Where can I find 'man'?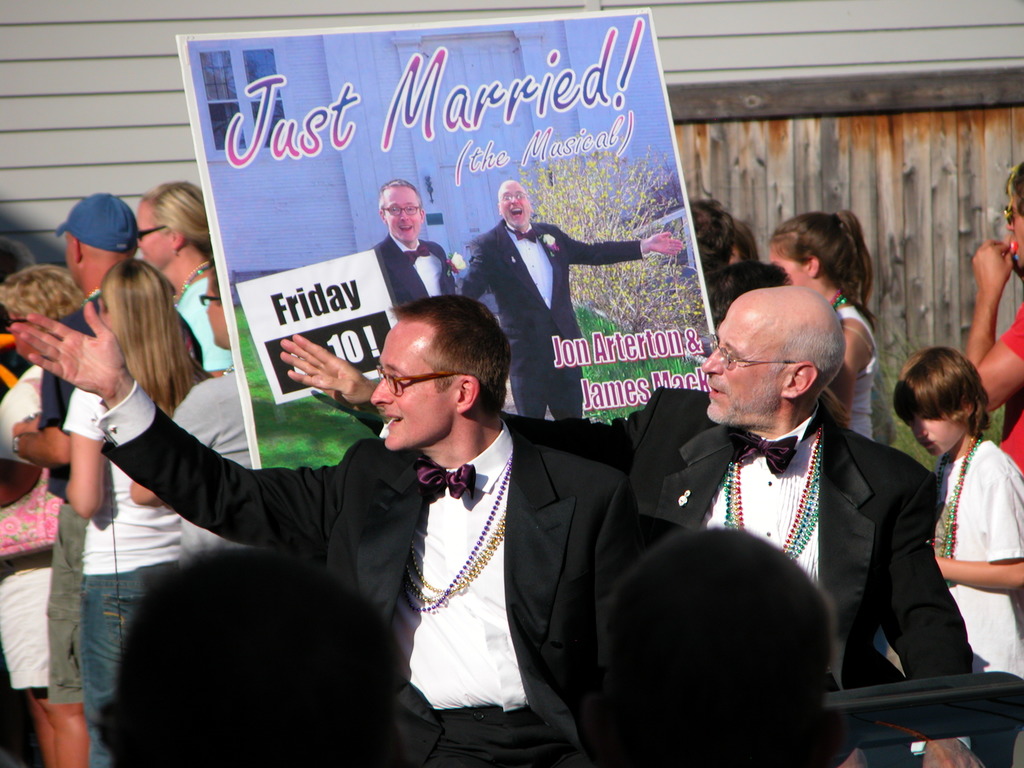
You can find it at <box>275,284,985,767</box>.
